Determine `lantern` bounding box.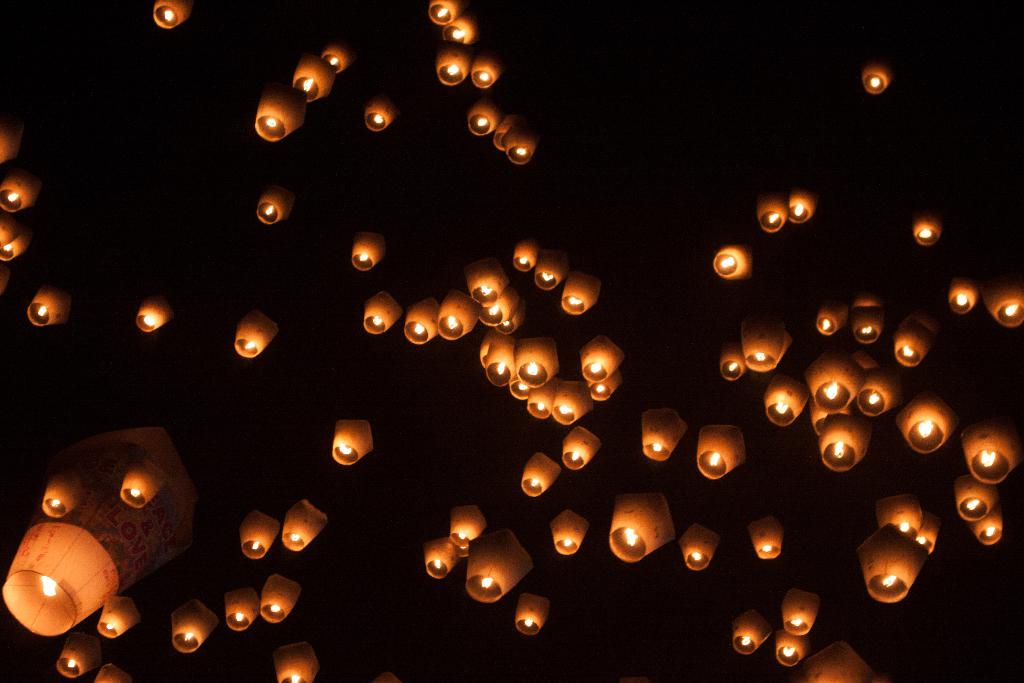
Determined: {"x1": 433, "y1": 50, "x2": 468, "y2": 84}.
